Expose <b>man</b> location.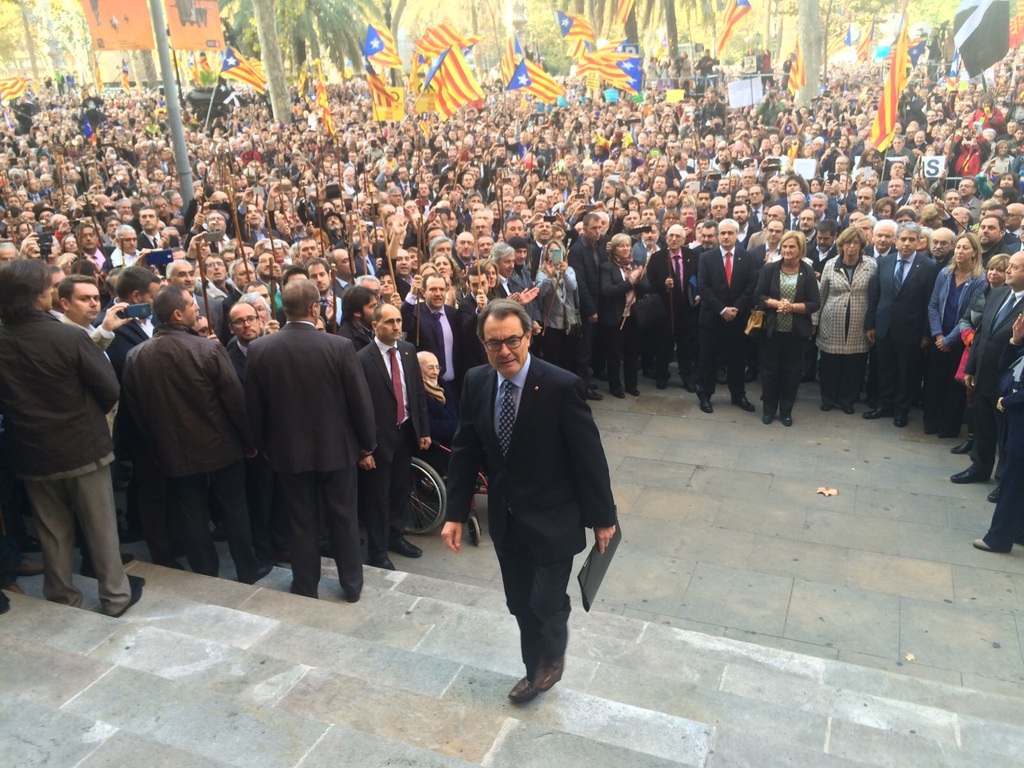
Exposed at bbox=(975, 216, 1006, 266).
